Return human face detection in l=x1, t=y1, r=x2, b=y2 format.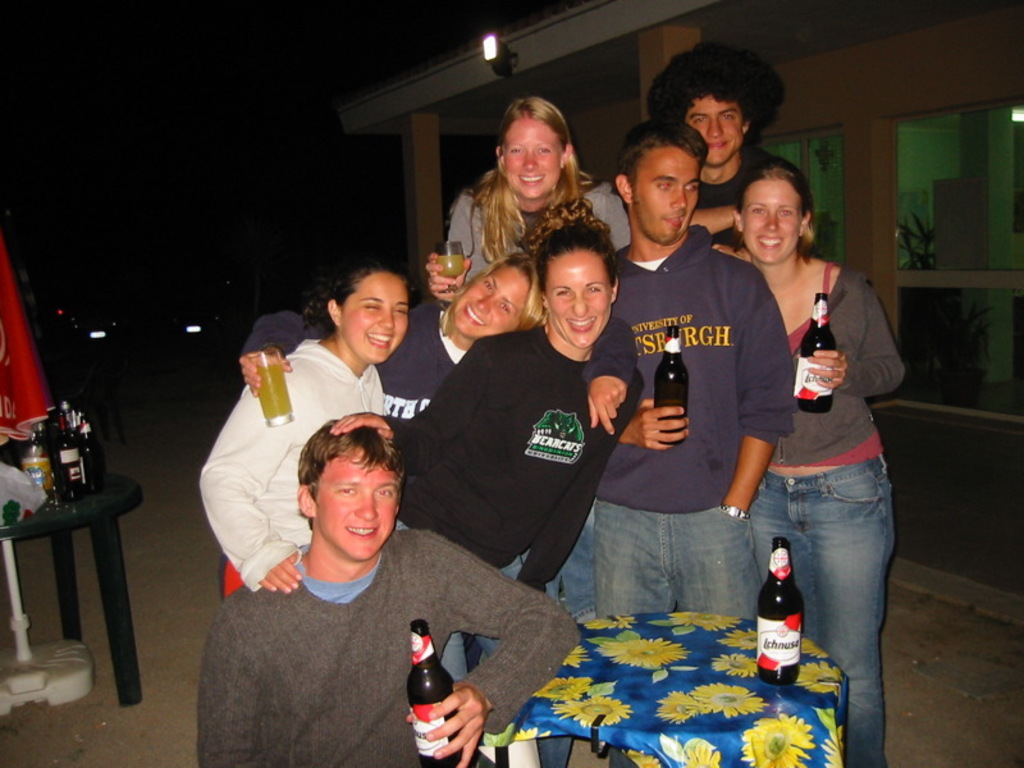
l=686, t=93, r=750, b=168.
